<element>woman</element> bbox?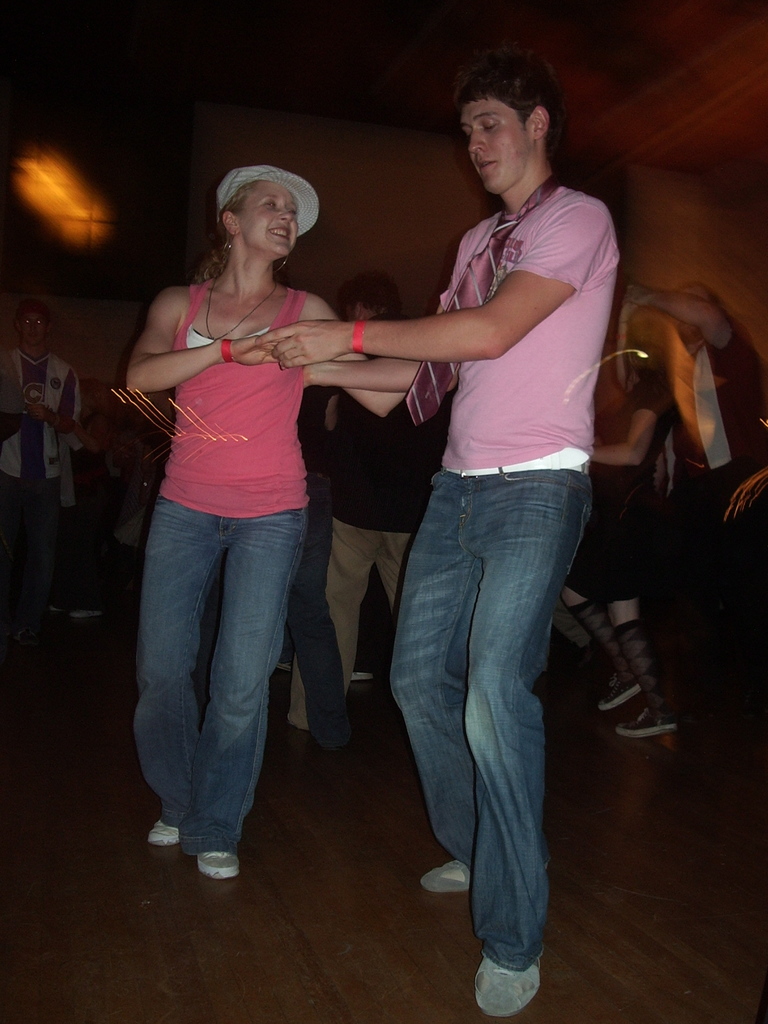
bbox(554, 349, 671, 748)
